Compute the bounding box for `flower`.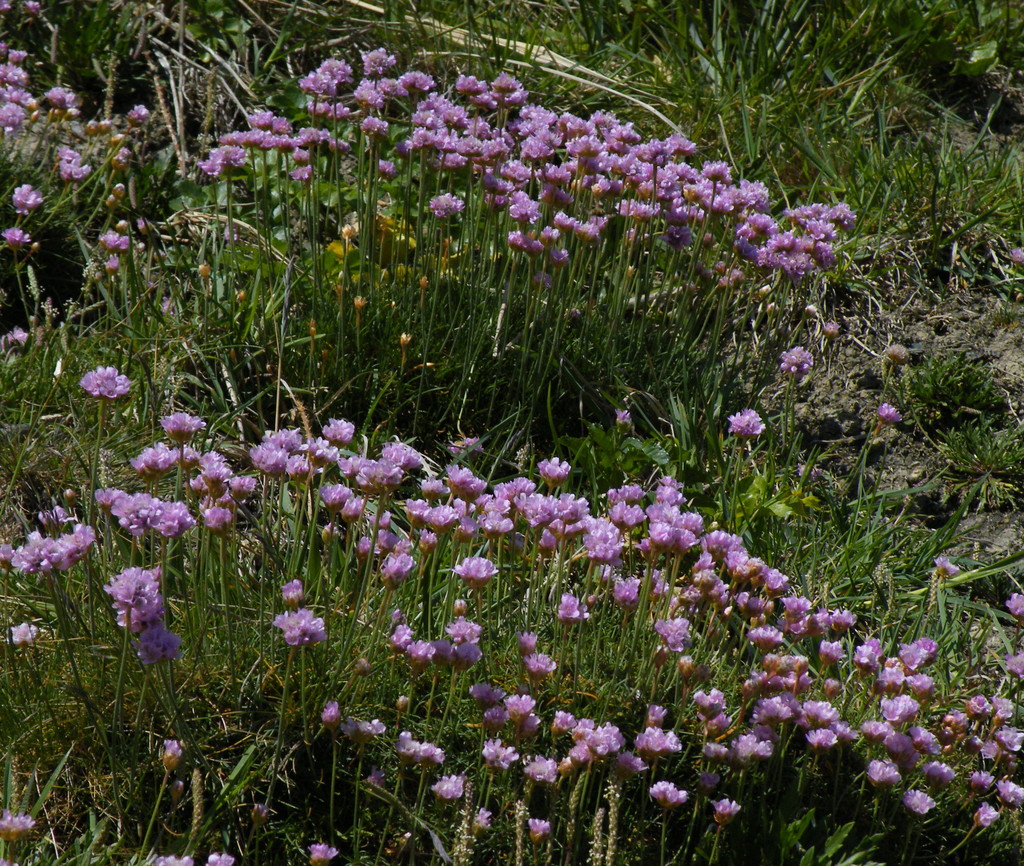
<bbox>357, 765, 388, 790</bbox>.
